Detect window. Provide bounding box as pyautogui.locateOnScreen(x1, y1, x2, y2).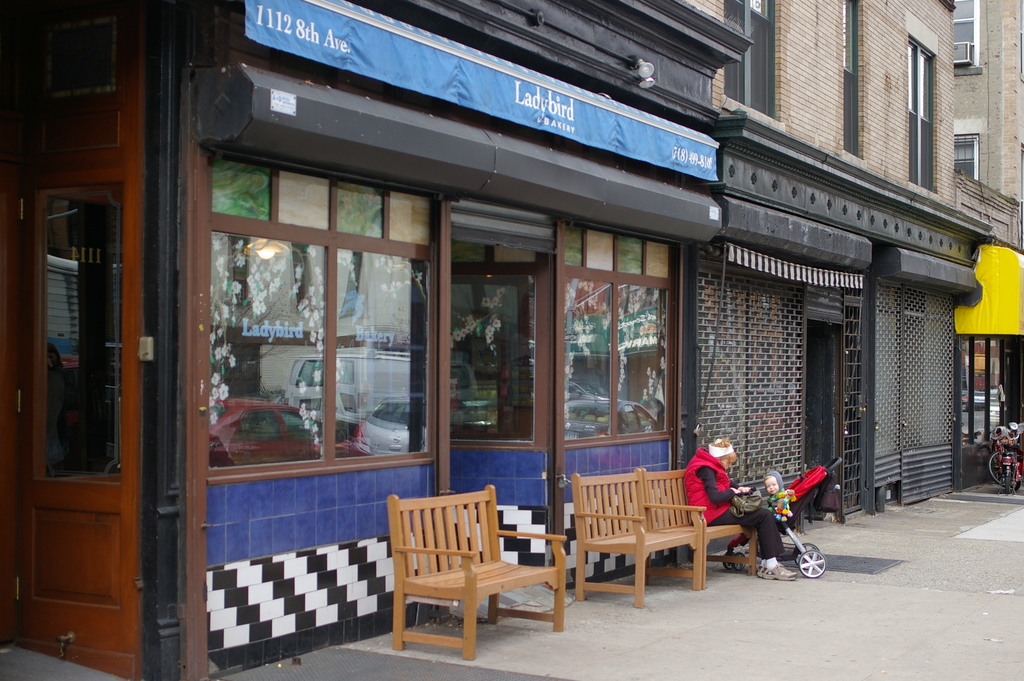
pyautogui.locateOnScreen(718, 0, 776, 118).
